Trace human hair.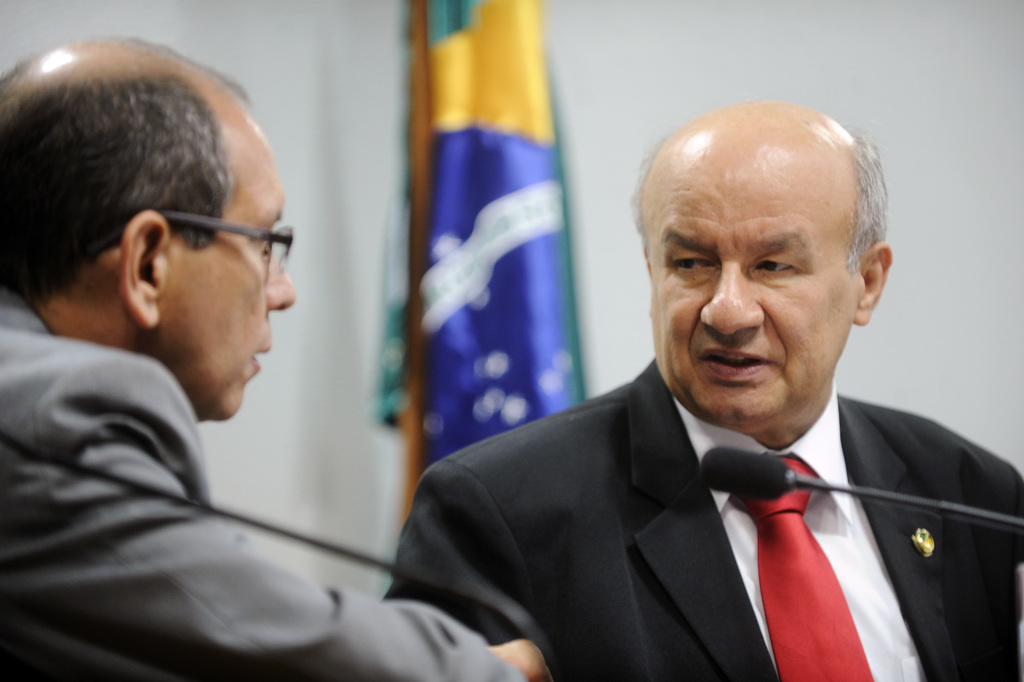
Traced to box=[841, 126, 914, 277].
